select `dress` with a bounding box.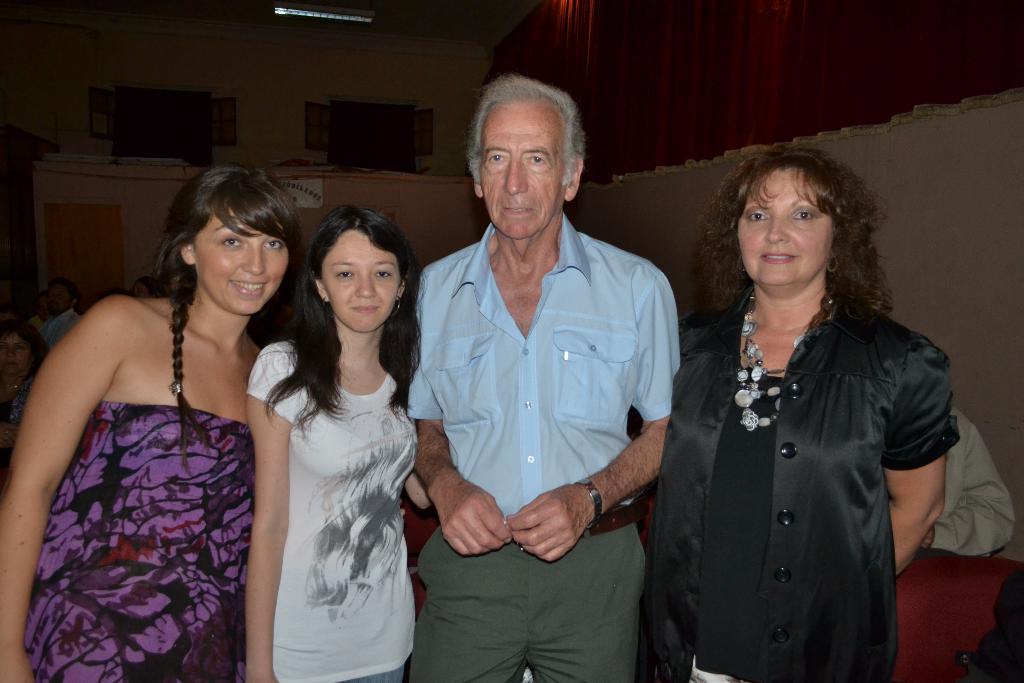
(x1=25, y1=408, x2=264, y2=682).
